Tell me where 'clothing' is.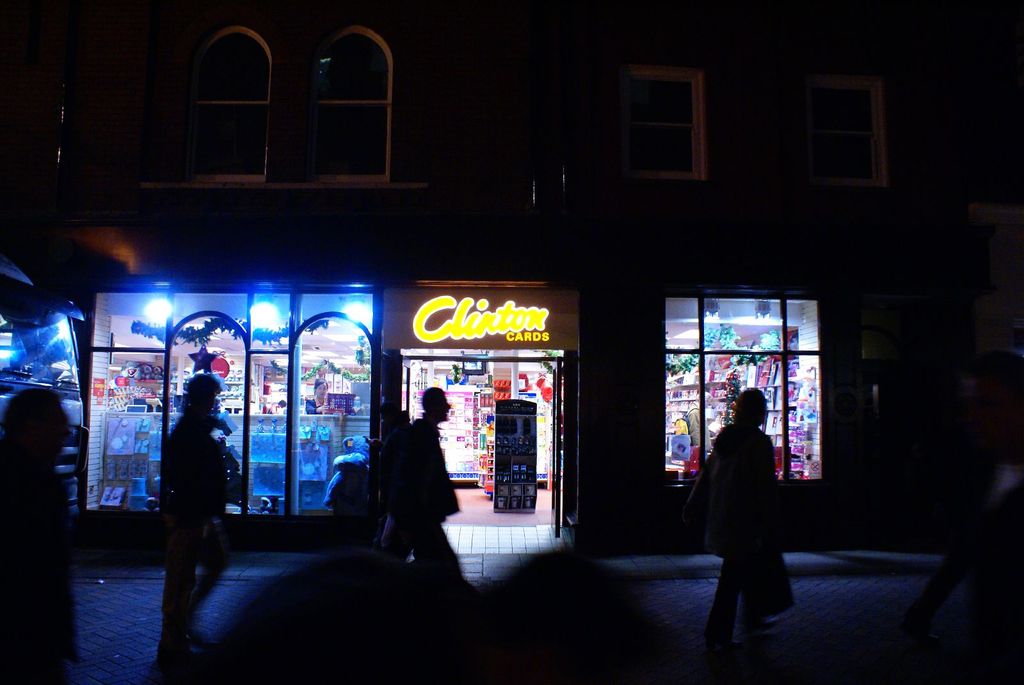
'clothing' is at bbox=(700, 421, 792, 650).
